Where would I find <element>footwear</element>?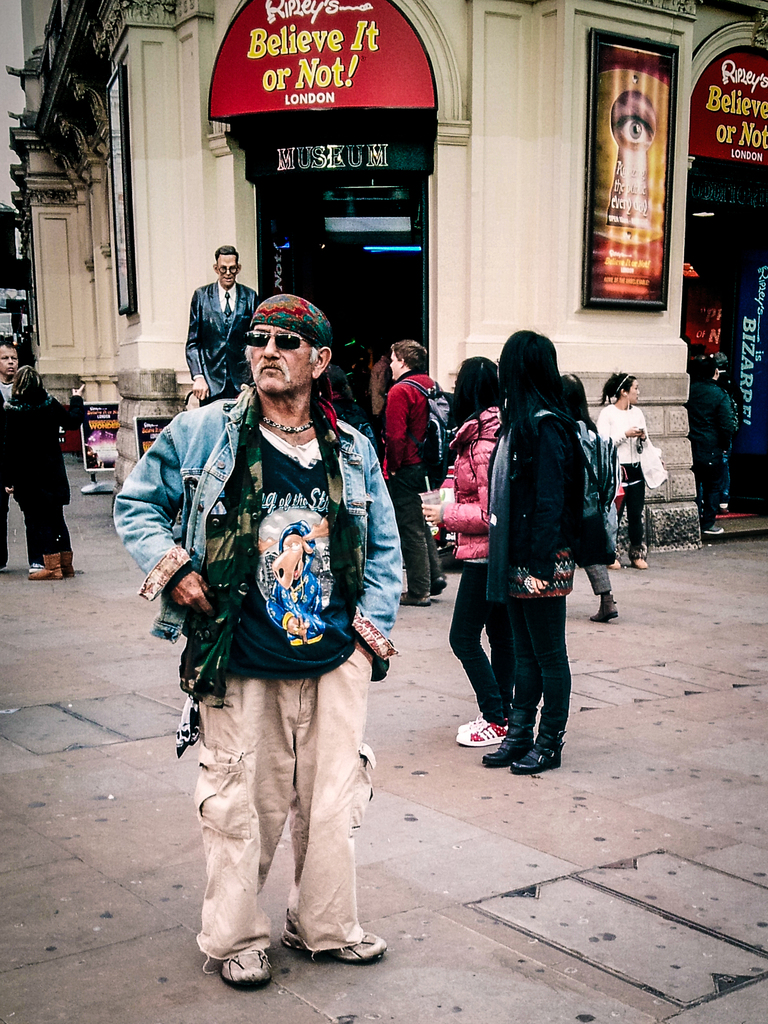
At x1=607 y1=550 x2=625 y2=568.
